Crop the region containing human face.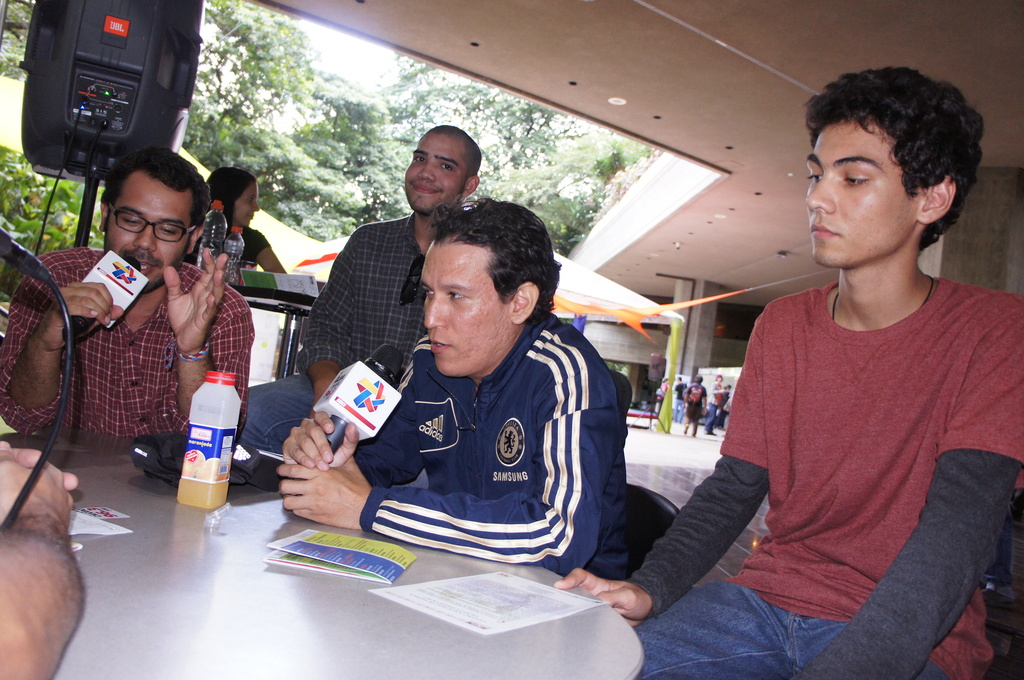
Crop region: (left=404, top=132, right=468, bottom=213).
